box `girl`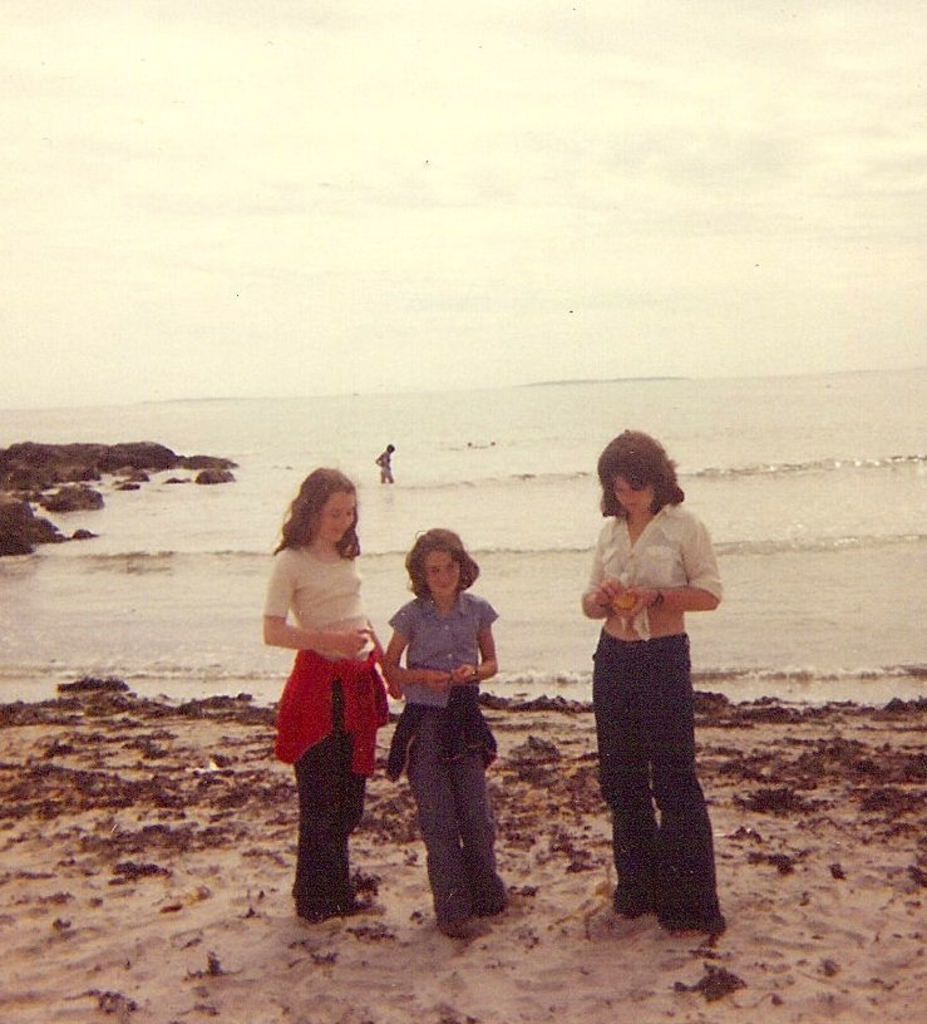
585, 424, 735, 929
